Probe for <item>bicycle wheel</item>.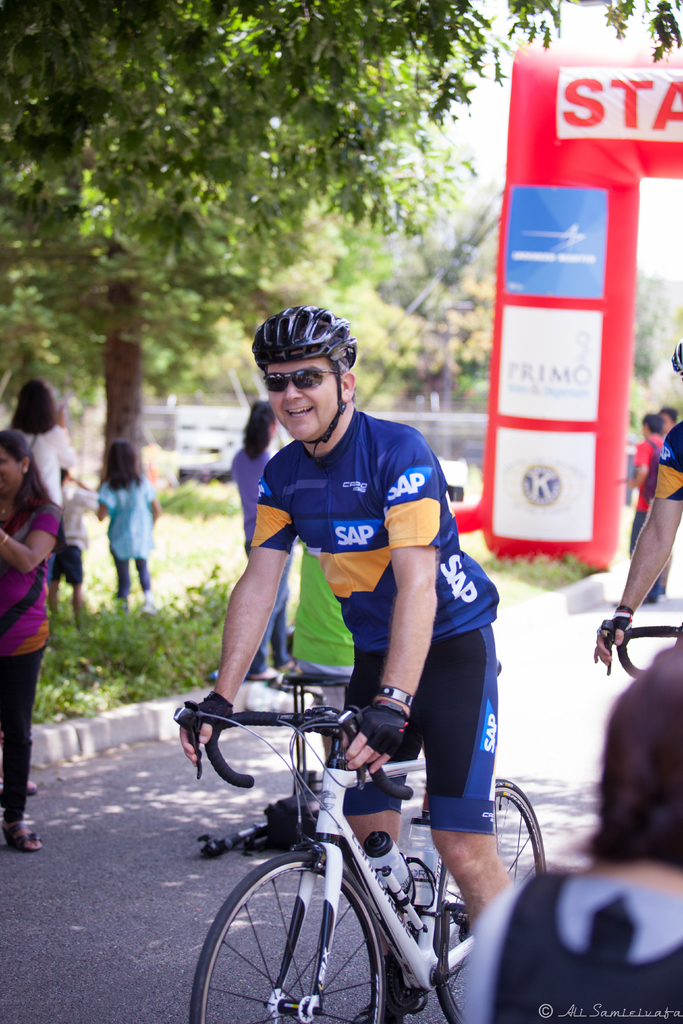
Probe result: detection(426, 776, 556, 1023).
